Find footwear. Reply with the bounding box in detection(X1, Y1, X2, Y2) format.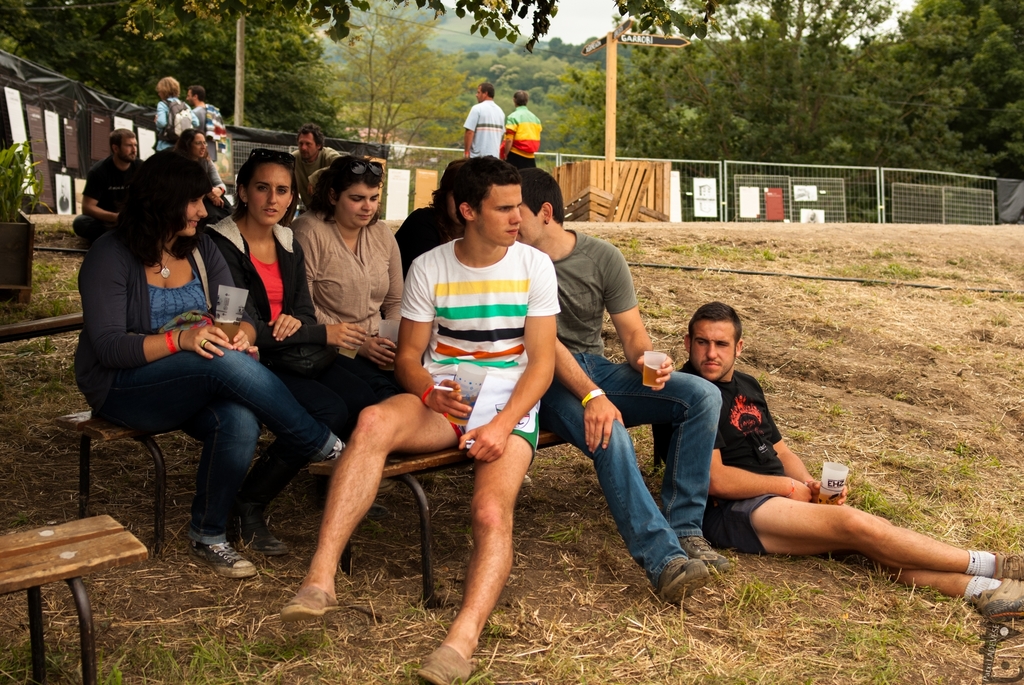
detection(247, 526, 291, 558).
